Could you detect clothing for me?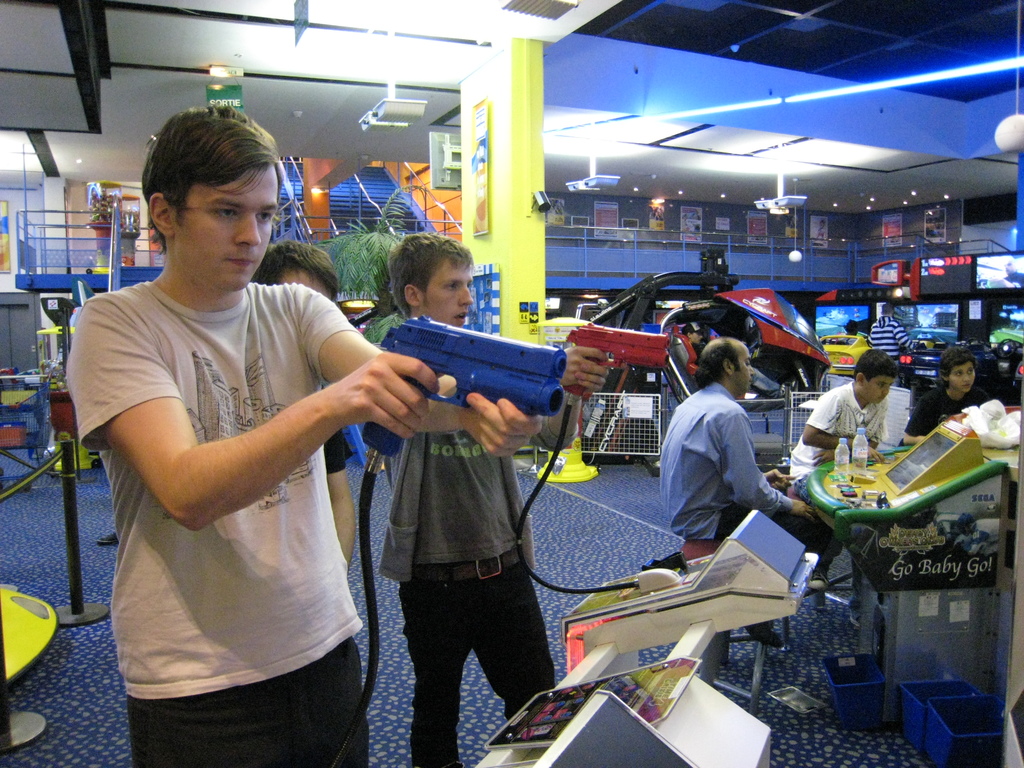
Detection result: 659, 381, 835, 621.
